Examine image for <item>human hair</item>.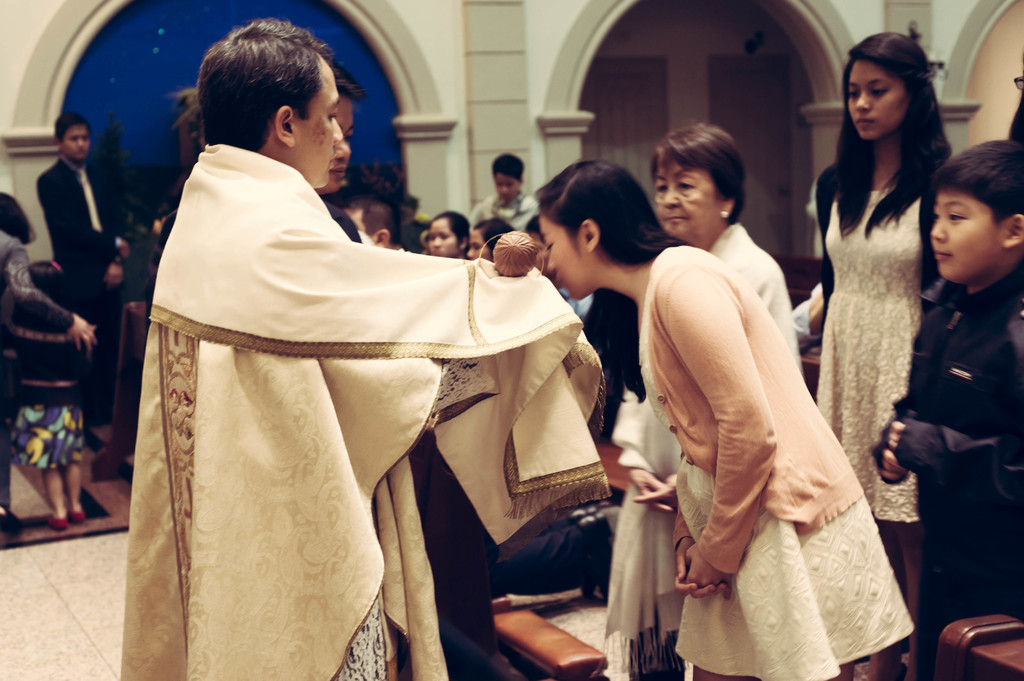
Examination result: x1=197, y1=21, x2=316, y2=147.
